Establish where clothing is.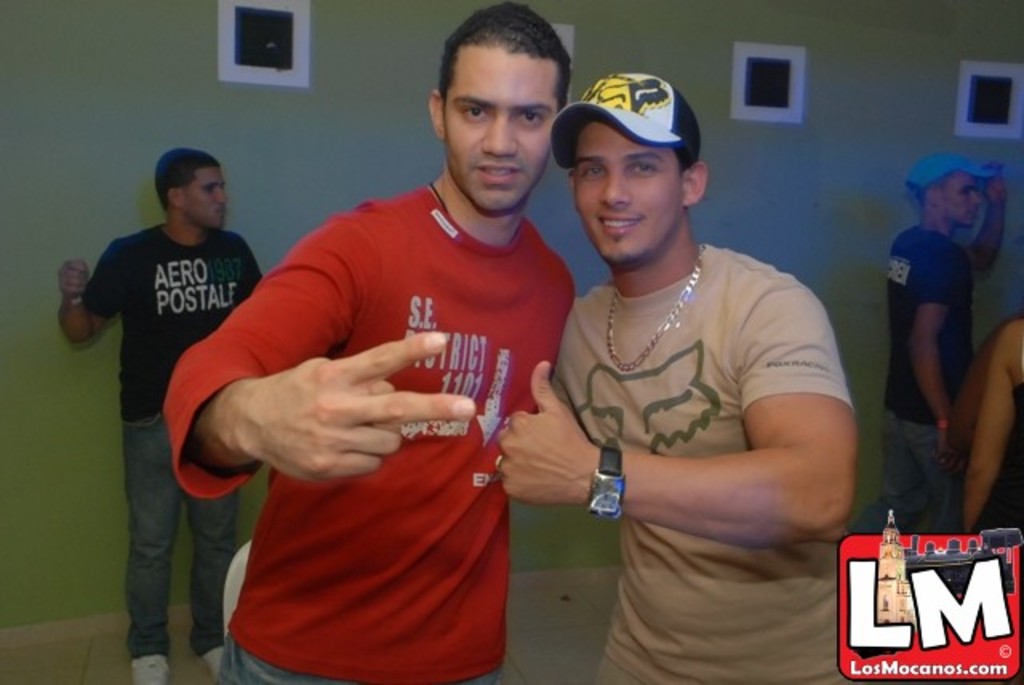
Established at 880/194/990/551.
